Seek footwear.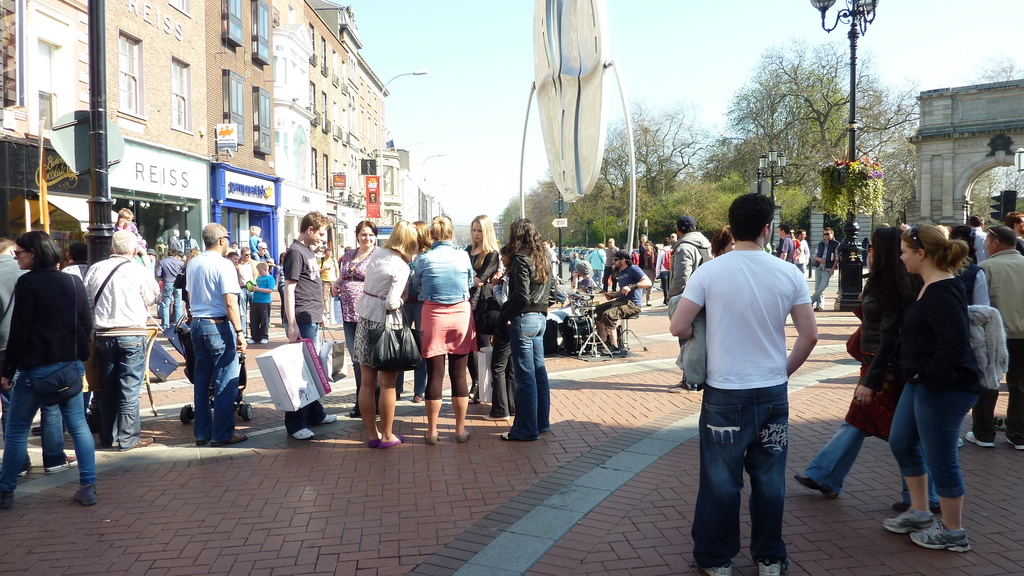
bbox=(796, 476, 836, 502).
